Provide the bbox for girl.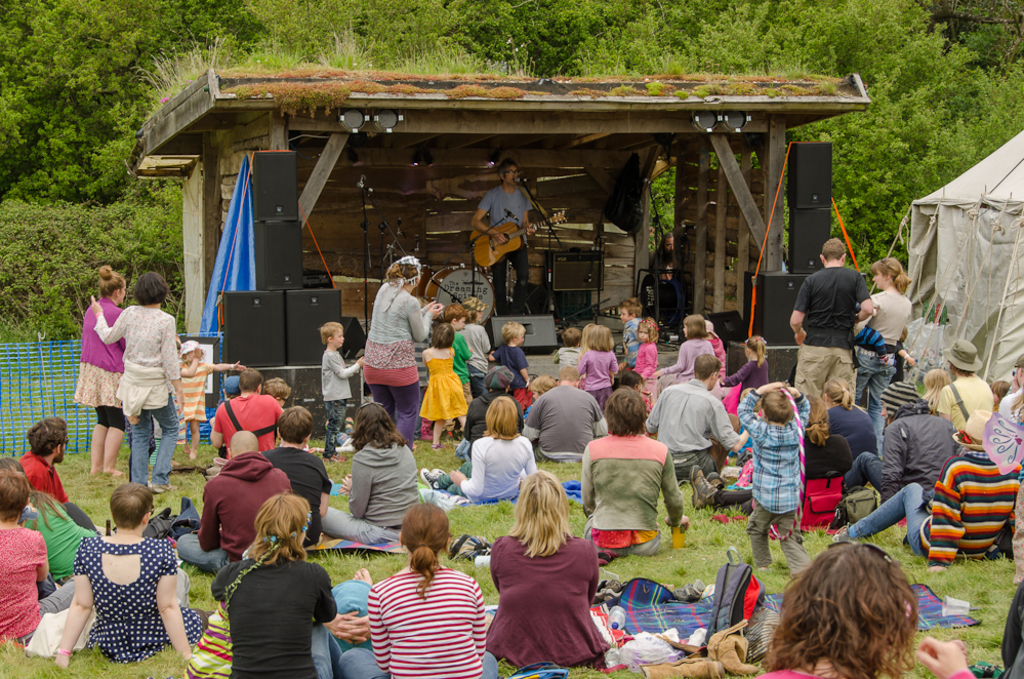
box(919, 366, 954, 418).
